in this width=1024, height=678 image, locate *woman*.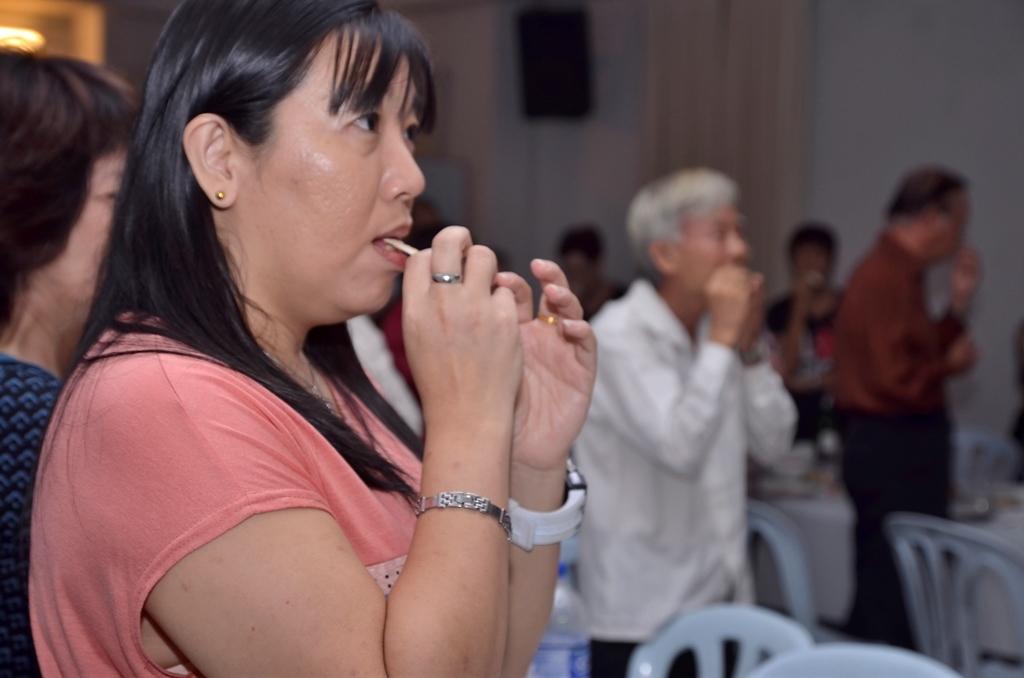
Bounding box: 36 10 620 677.
